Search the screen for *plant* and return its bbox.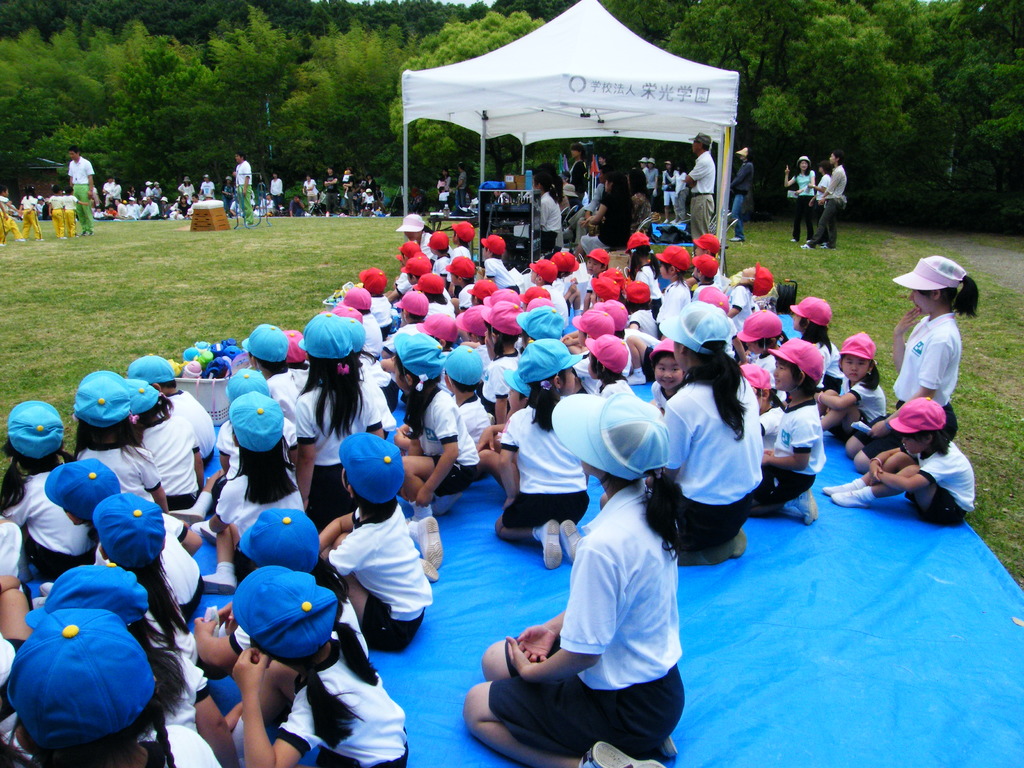
Found: (left=411, top=175, right=467, bottom=214).
